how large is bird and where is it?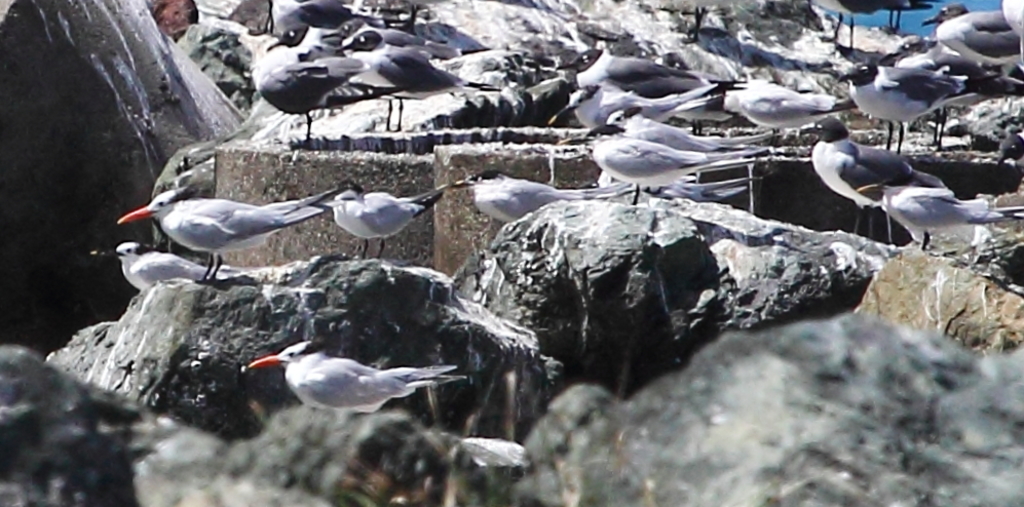
Bounding box: 558:117:781:199.
